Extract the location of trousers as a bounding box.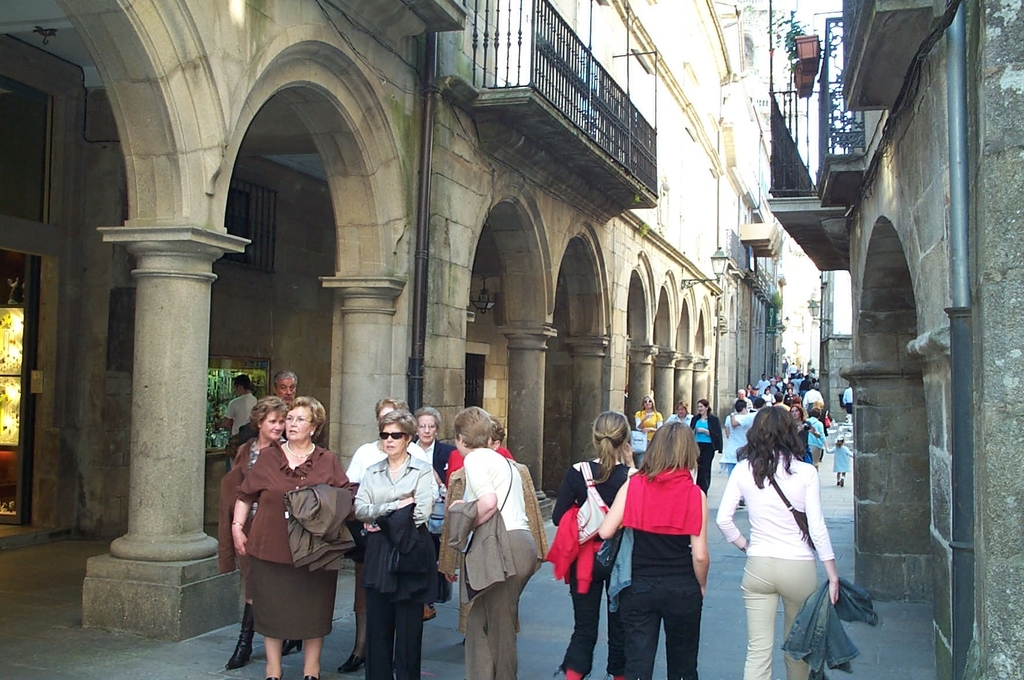
(464,526,538,679).
